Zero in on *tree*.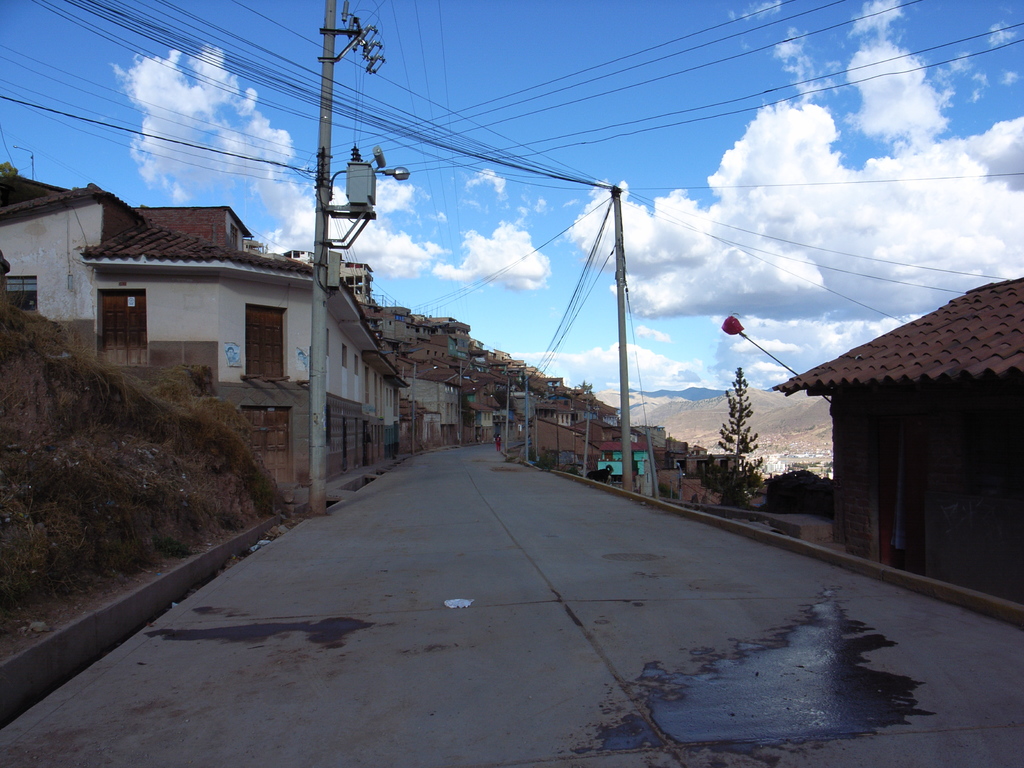
Zeroed in: 717/362/787/492.
